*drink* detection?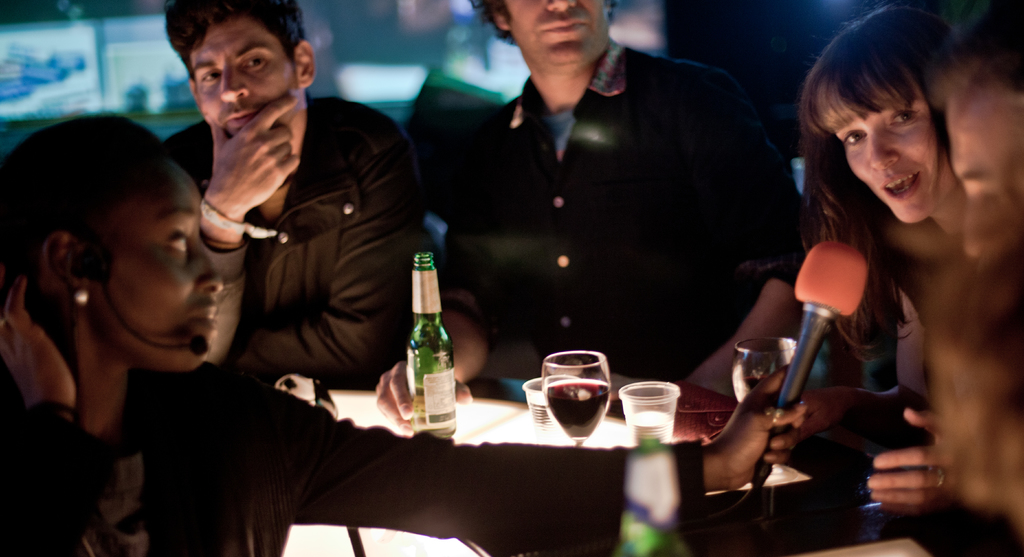
Rect(528, 340, 615, 429)
